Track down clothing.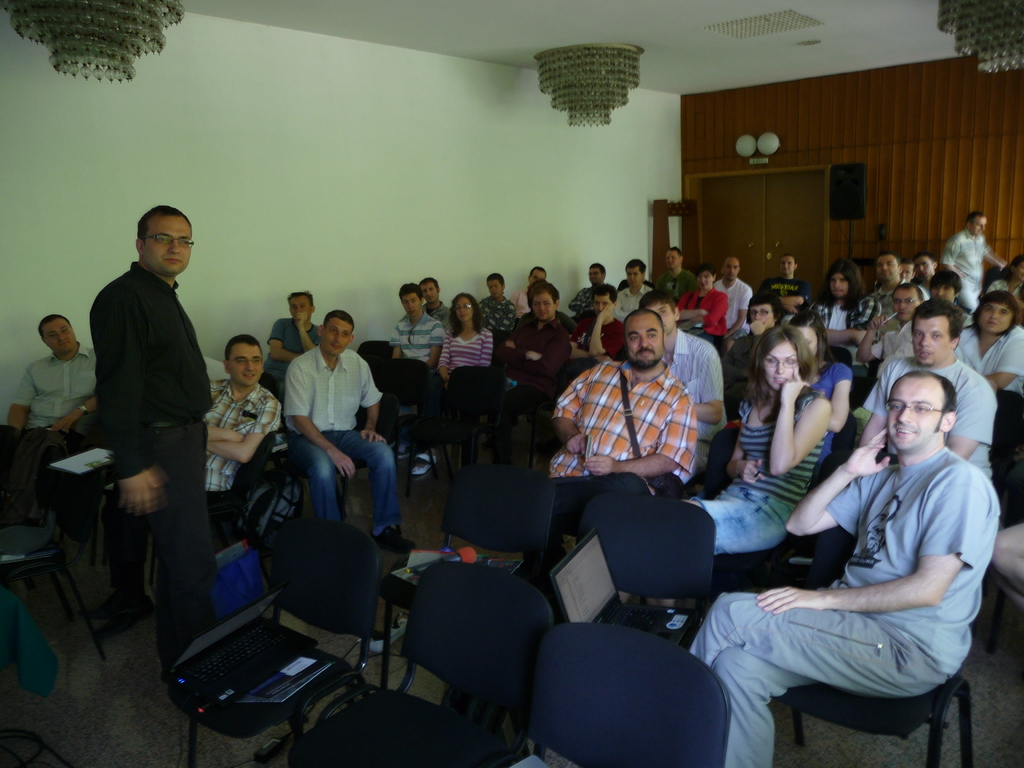
Tracked to <bbox>285, 348, 397, 541</bbox>.
